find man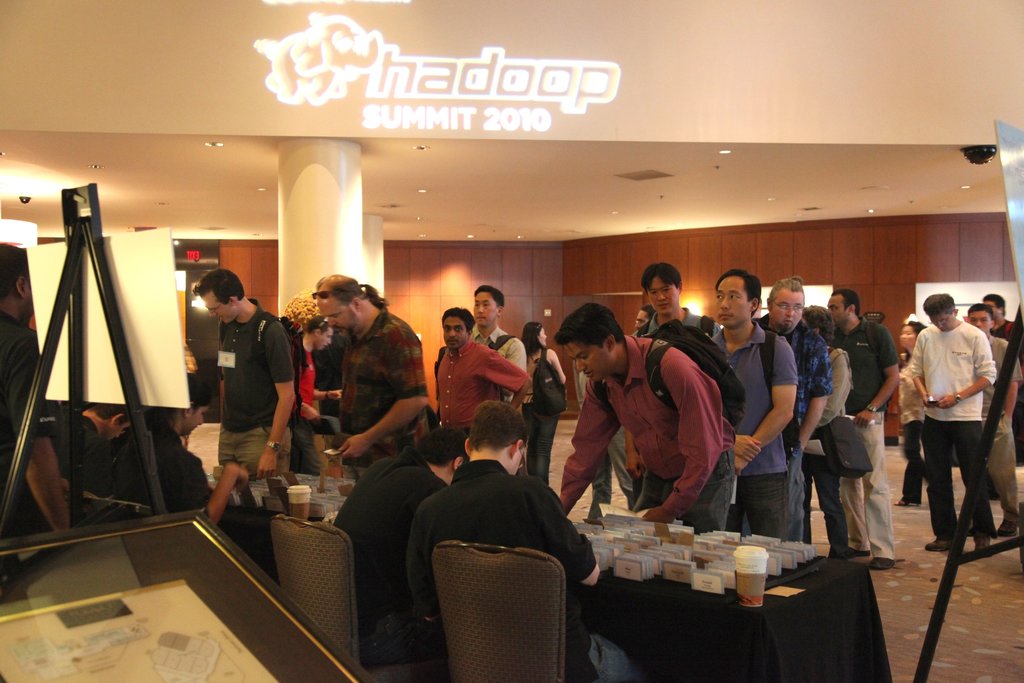
976/295/1023/470
